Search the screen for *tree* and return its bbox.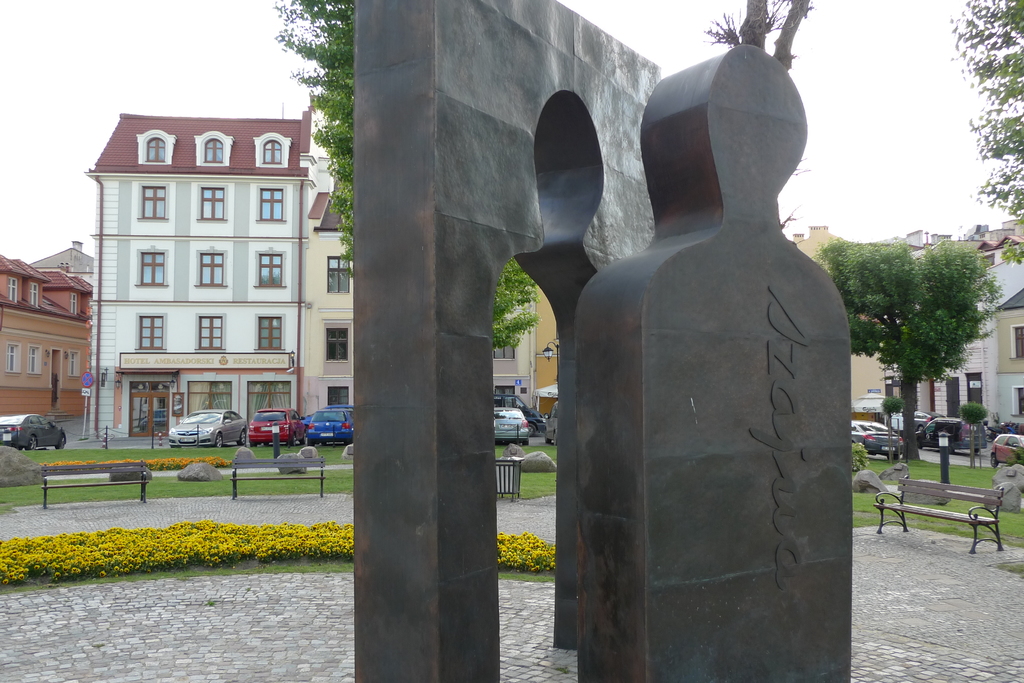
Found: box(946, 0, 1023, 231).
